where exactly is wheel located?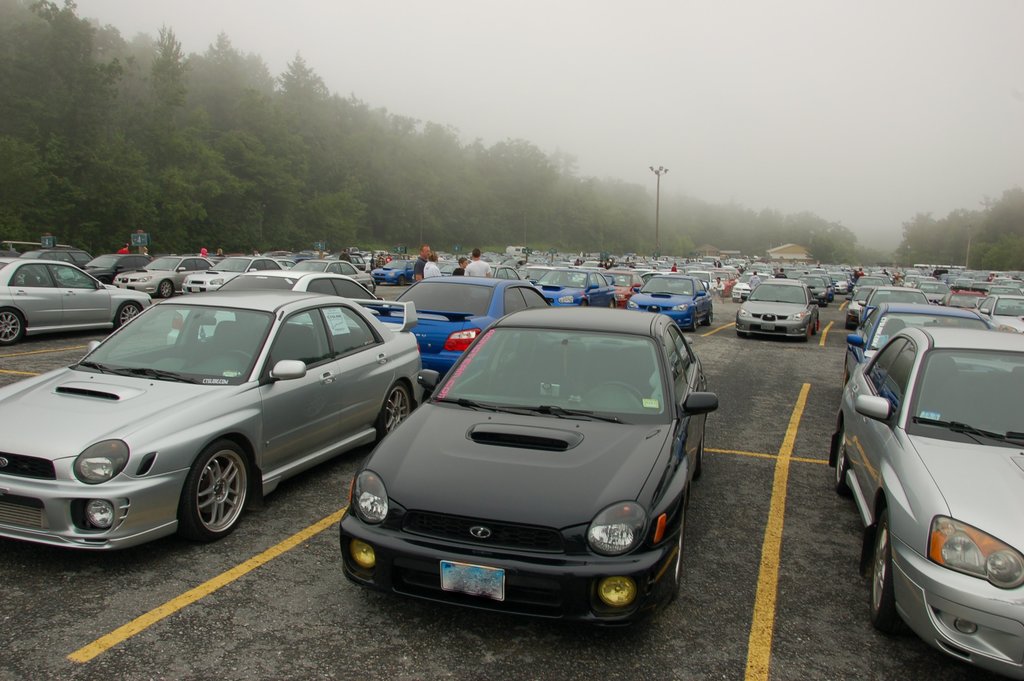
Its bounding box is [left=871, top=512, right=908, bottom=634].
